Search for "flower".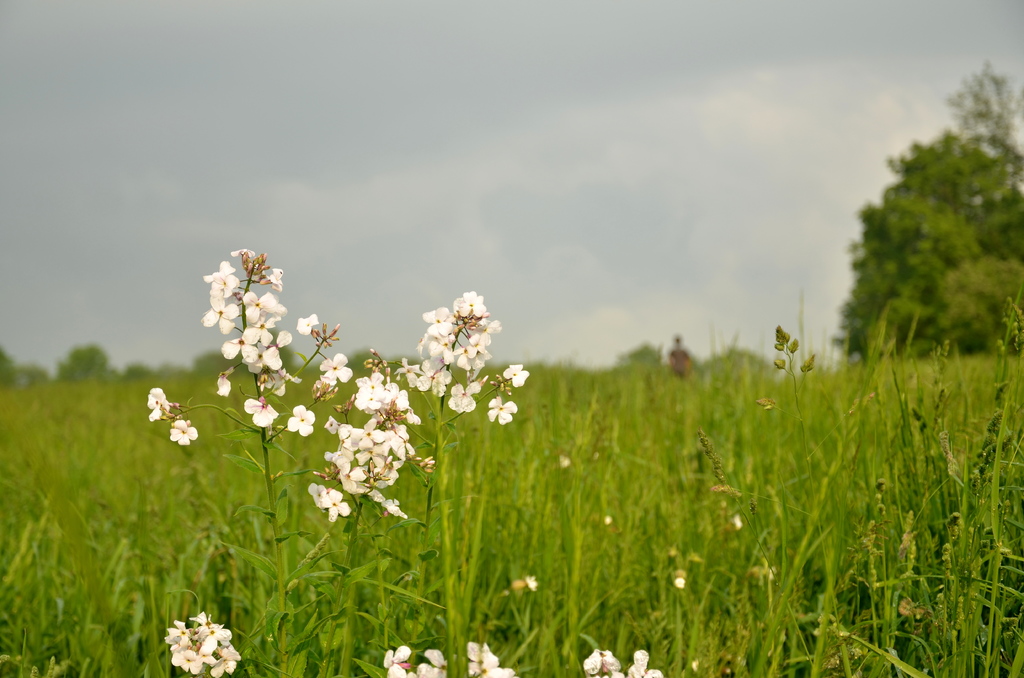
Found at x1=145 y1=387 x2=177 y2=423.
